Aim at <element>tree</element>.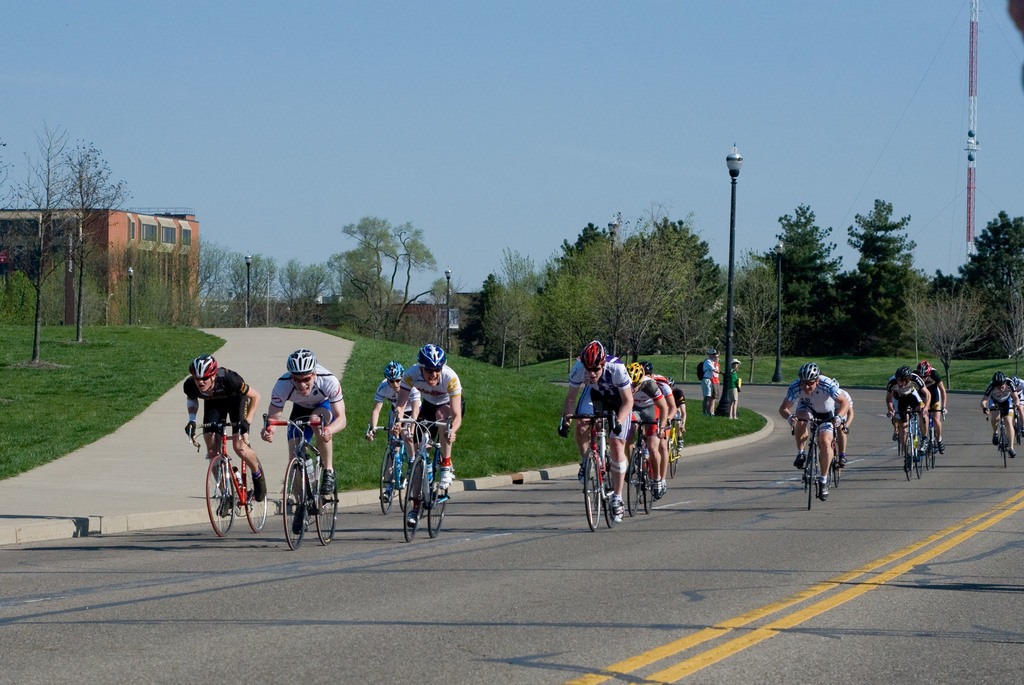
Aimed at region(346, 209, 391, 333).
